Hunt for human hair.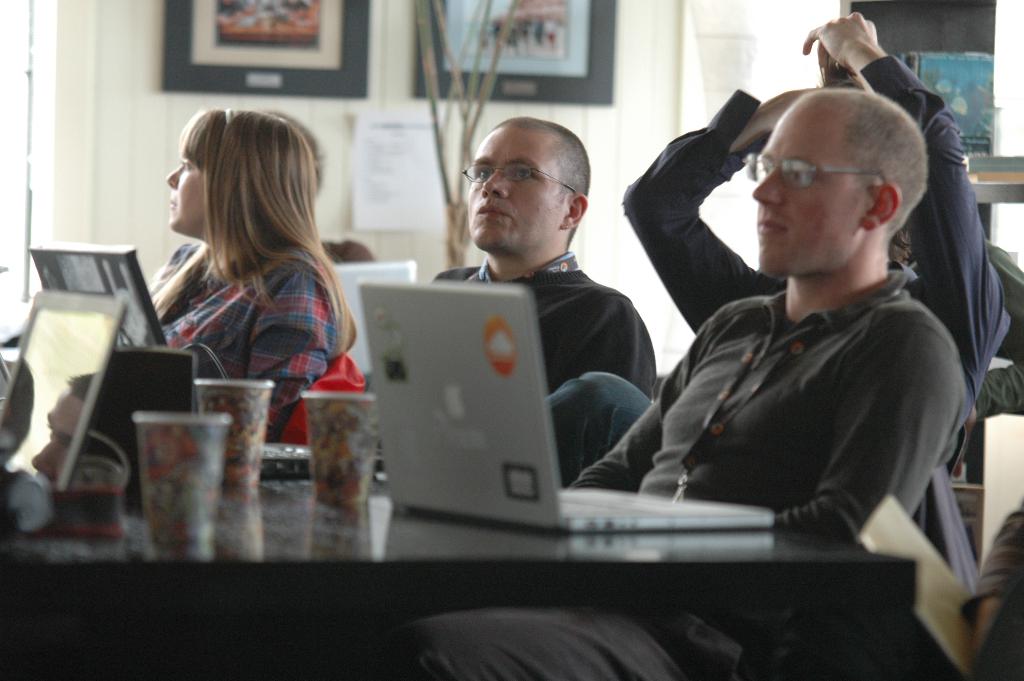
Hunted down at select_region(268, 112, 327, 197).
